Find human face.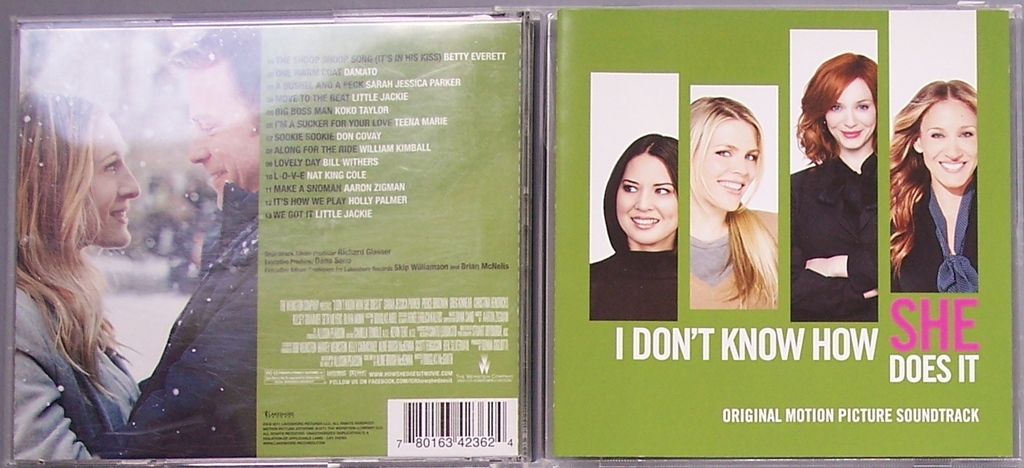
bbox(186, 73, 254, 210).
